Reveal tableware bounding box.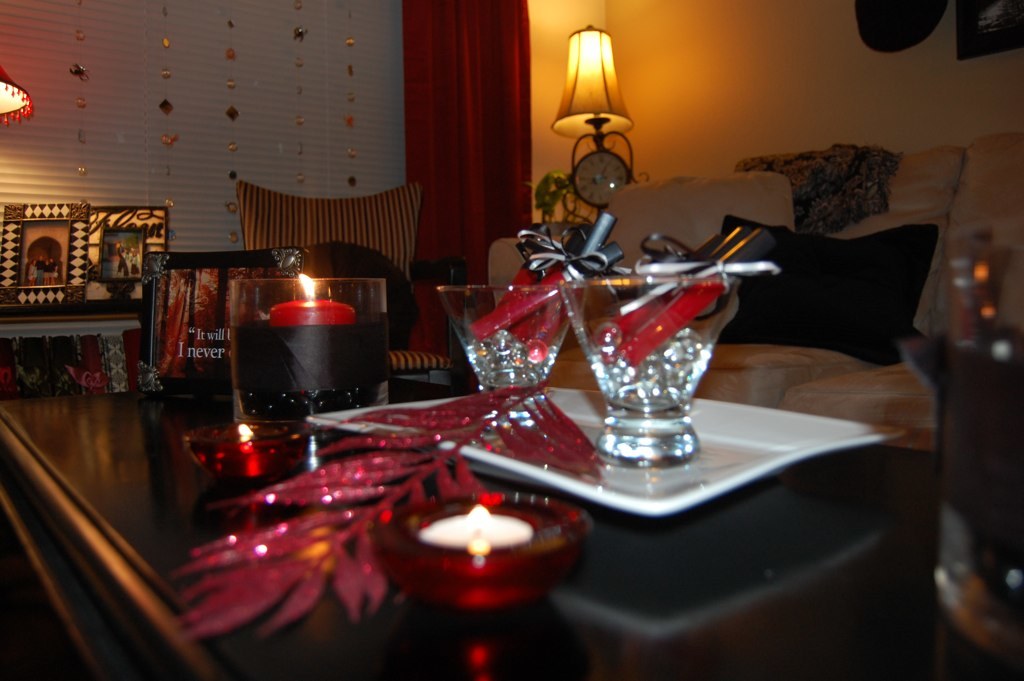
Revealed: detection(222, 273, 388, 420).
